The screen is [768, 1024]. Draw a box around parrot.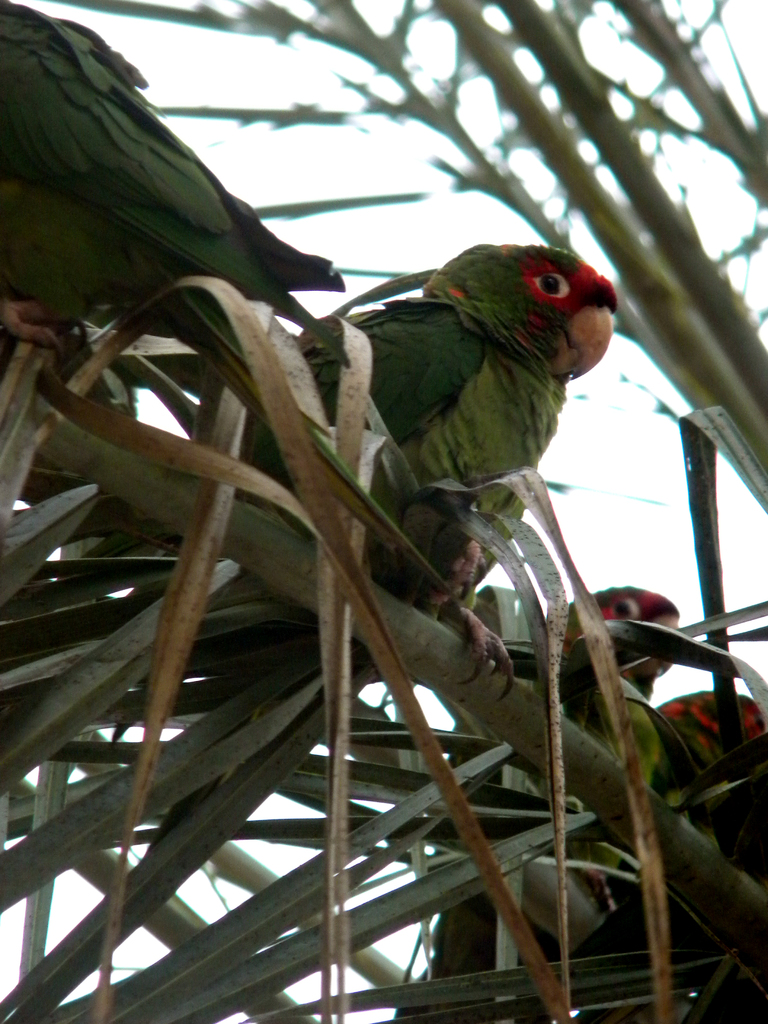
[129,236,563,481].
